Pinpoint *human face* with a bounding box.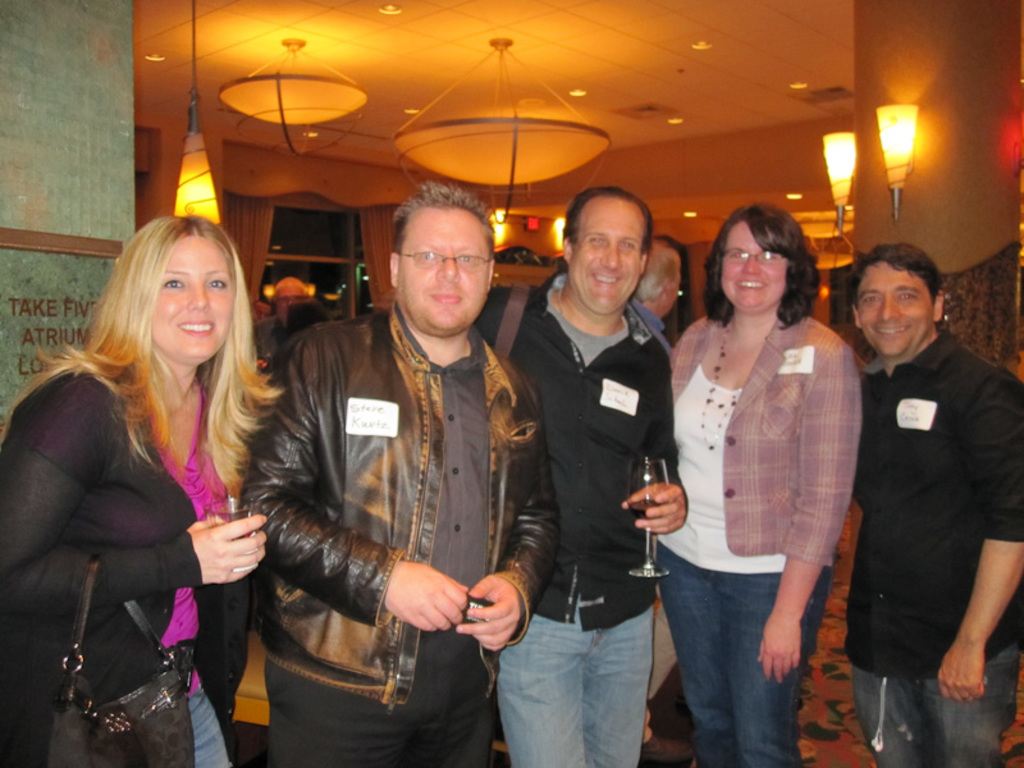
l=721, t=221, r=790, b=308.
